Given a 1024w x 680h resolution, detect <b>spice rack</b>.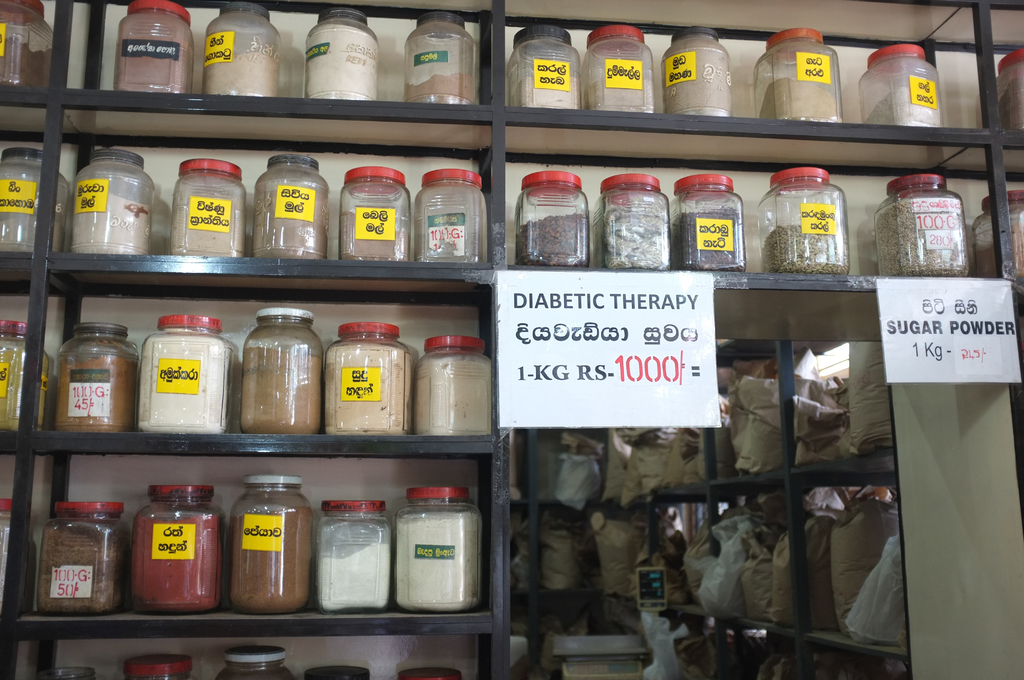
[0,0,1023,679].
